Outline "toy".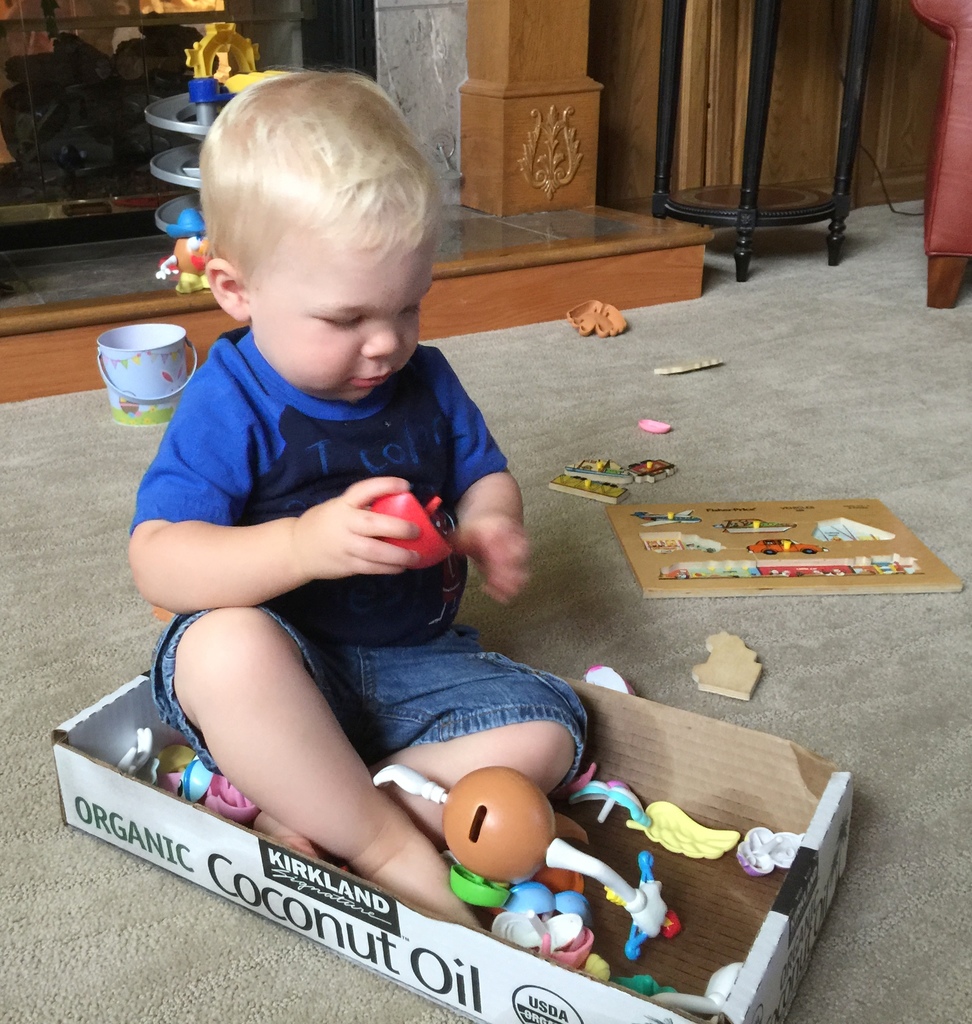
Outline: detection(654, 962, 743, 1013).
